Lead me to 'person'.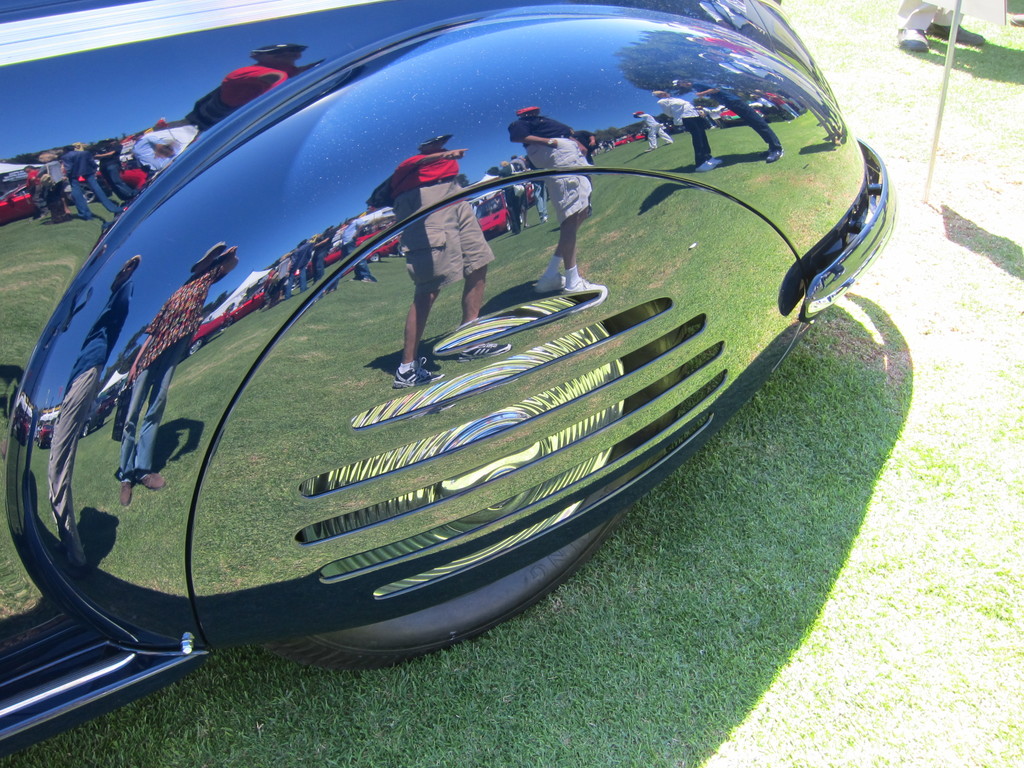
Lead to bbox=(57, 141, 127, 213).
